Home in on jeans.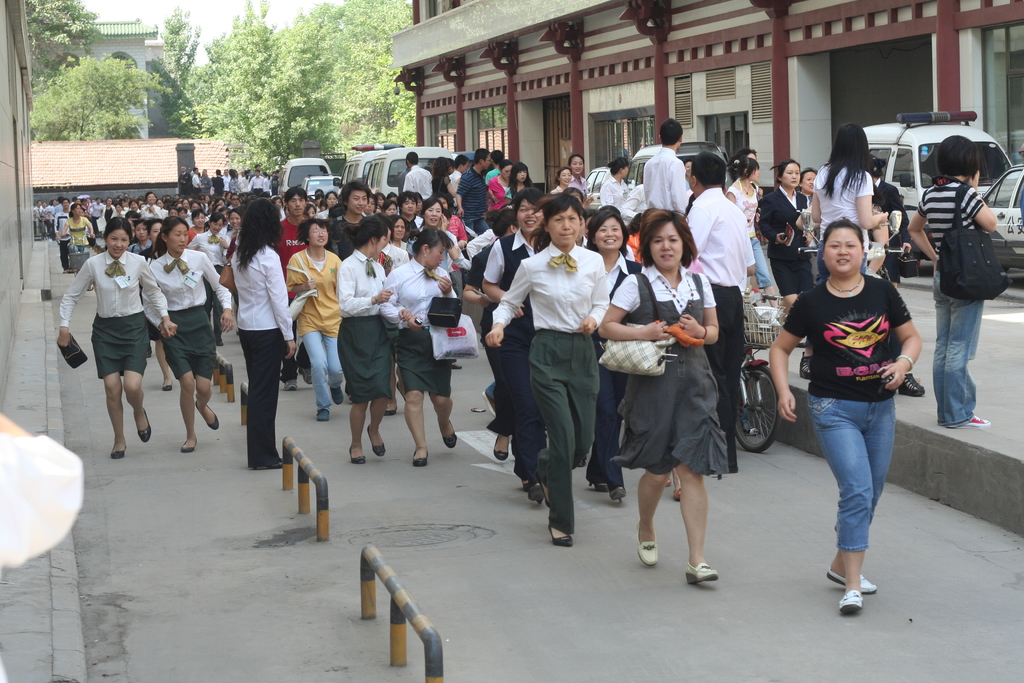
Homed in at left=933, top=276, right=986, bottom=429.
